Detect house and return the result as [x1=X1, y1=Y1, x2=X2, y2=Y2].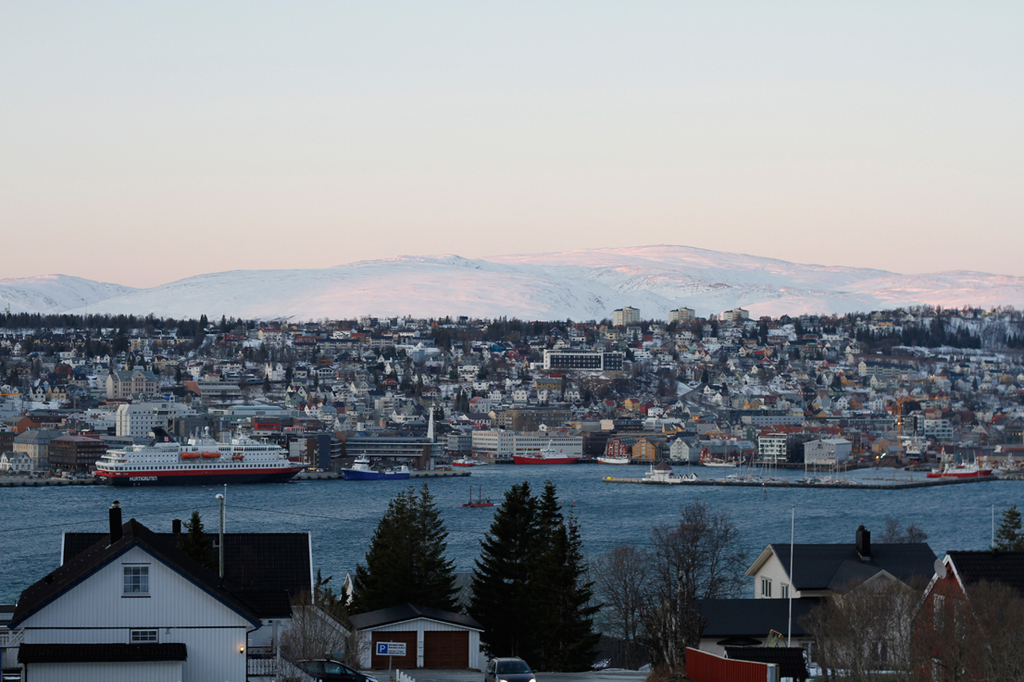
[x1=725, y1=535, x2=948, y2=604].
